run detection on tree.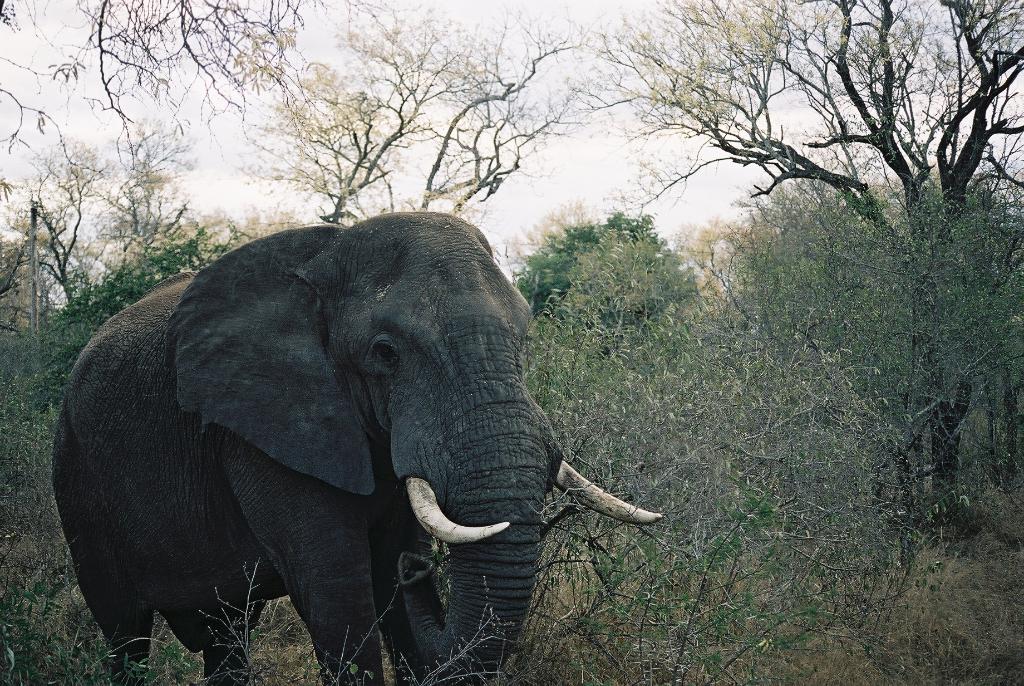
Result: locate(268, 0, 582, 206).
